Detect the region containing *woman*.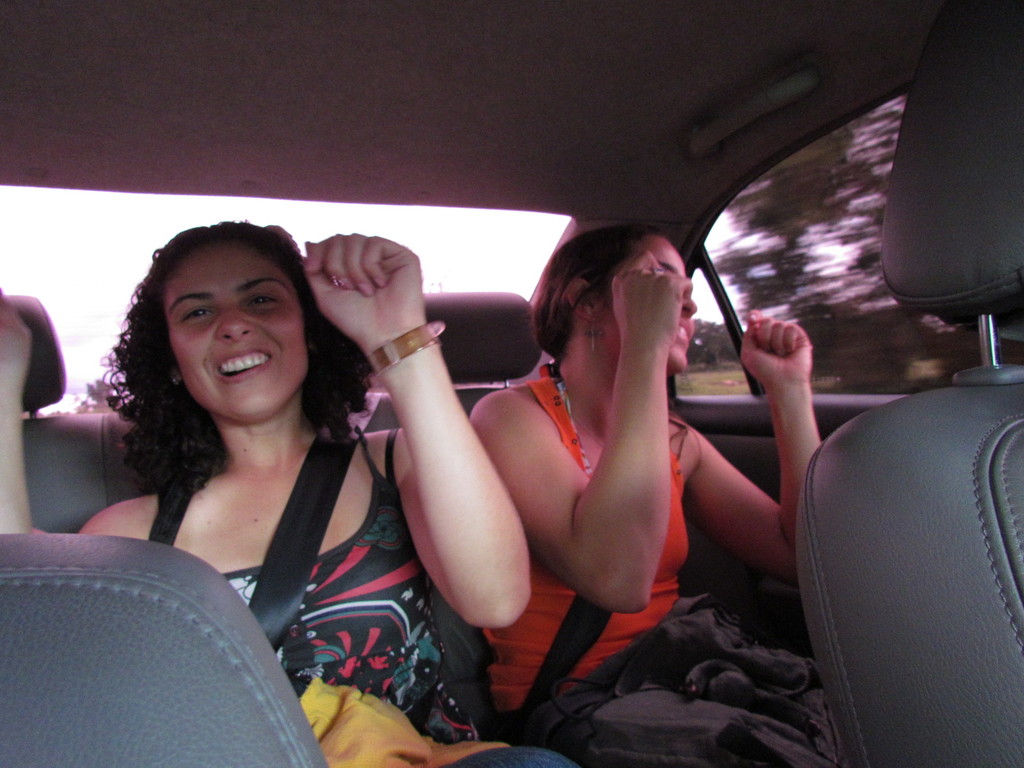
left=31, top=209, right=574, bottom=767.
